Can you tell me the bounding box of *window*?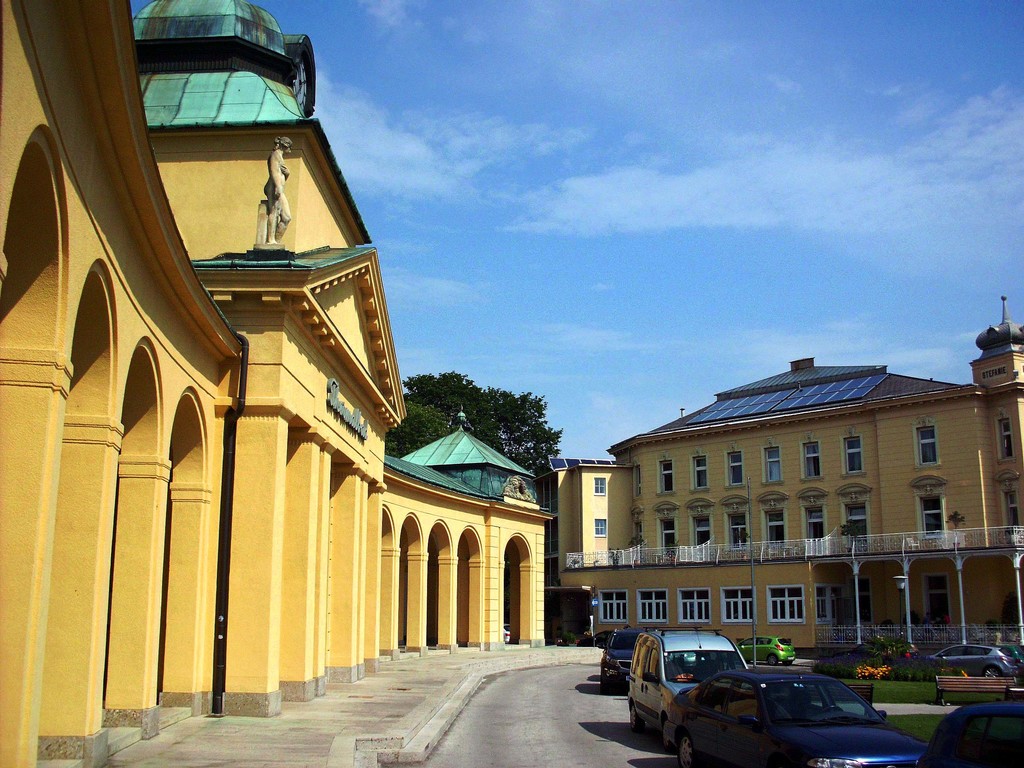
box=[690, 455, 708, 492].
